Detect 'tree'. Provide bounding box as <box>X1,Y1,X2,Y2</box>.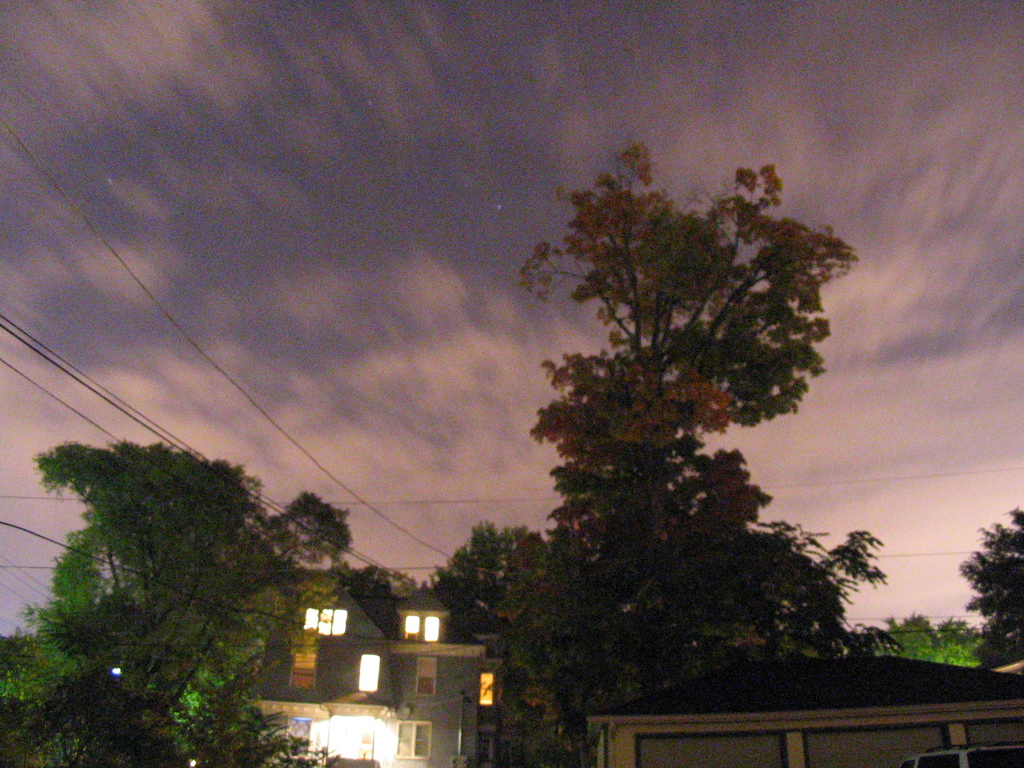
<box>264,482,351,572</box>.
